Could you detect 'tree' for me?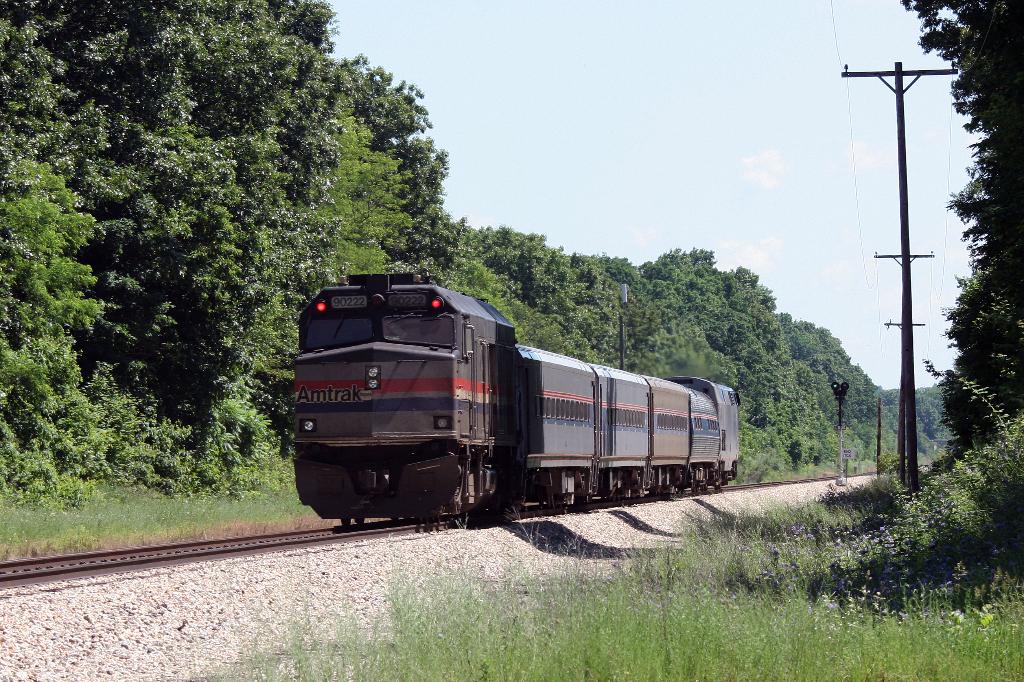
Detection result: {"x1": 0, "y1": 159, "x2": 114, "y2": 486}.
